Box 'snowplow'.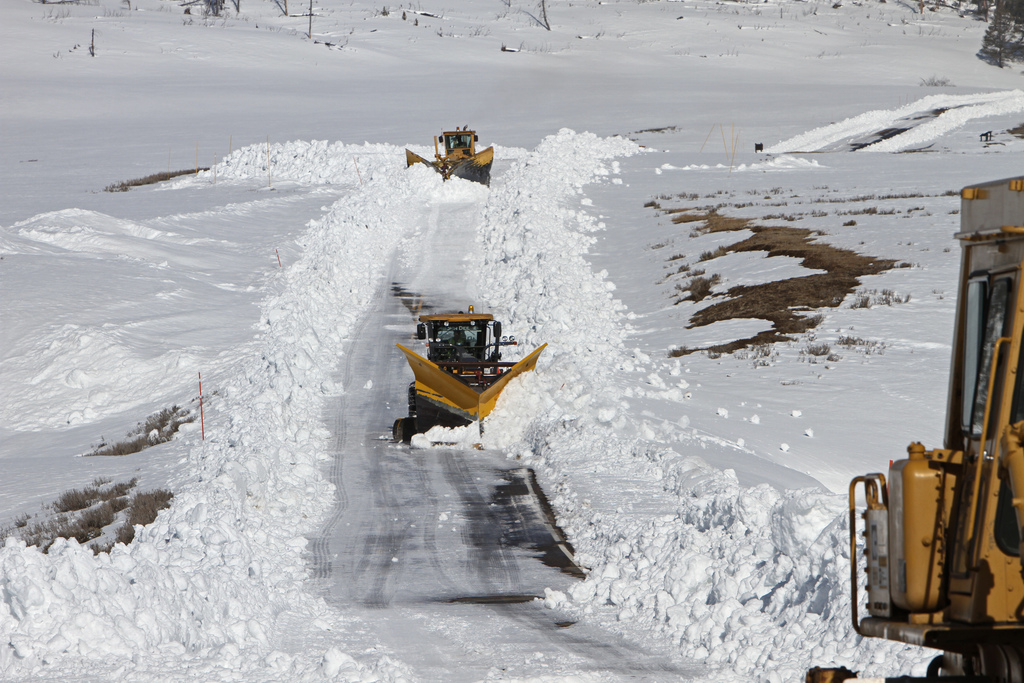
[x1=806, y1=173, x2=1023, y2=682].
